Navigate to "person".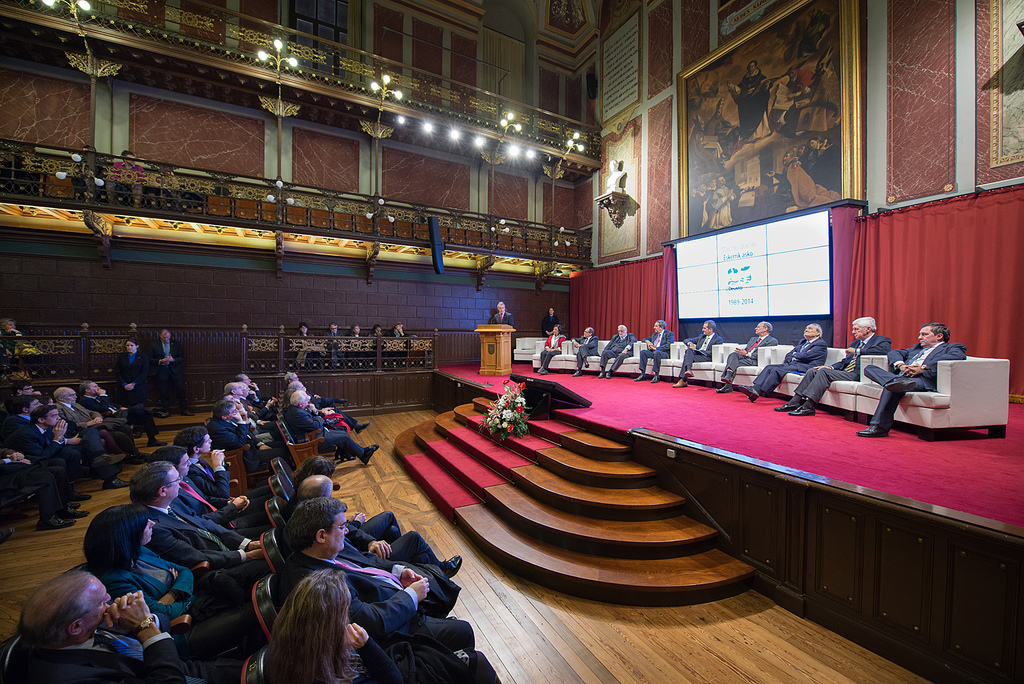
Navigation target: {"left": 691, "top": 116, "right": 711, "bottom": 163}.
